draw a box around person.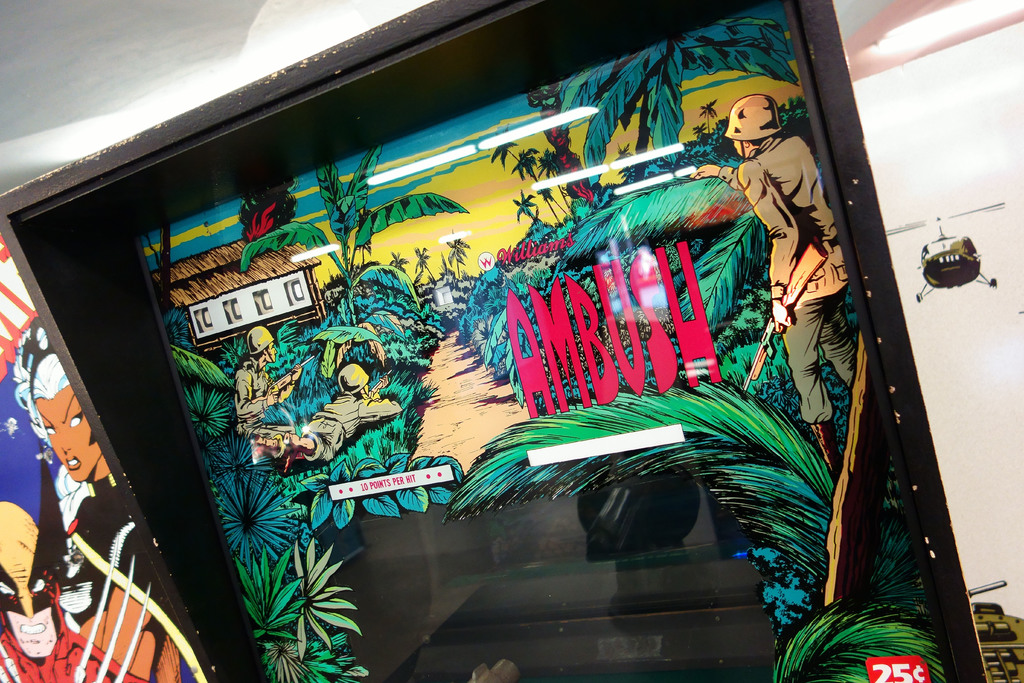
(5, 319, 204, 682).
